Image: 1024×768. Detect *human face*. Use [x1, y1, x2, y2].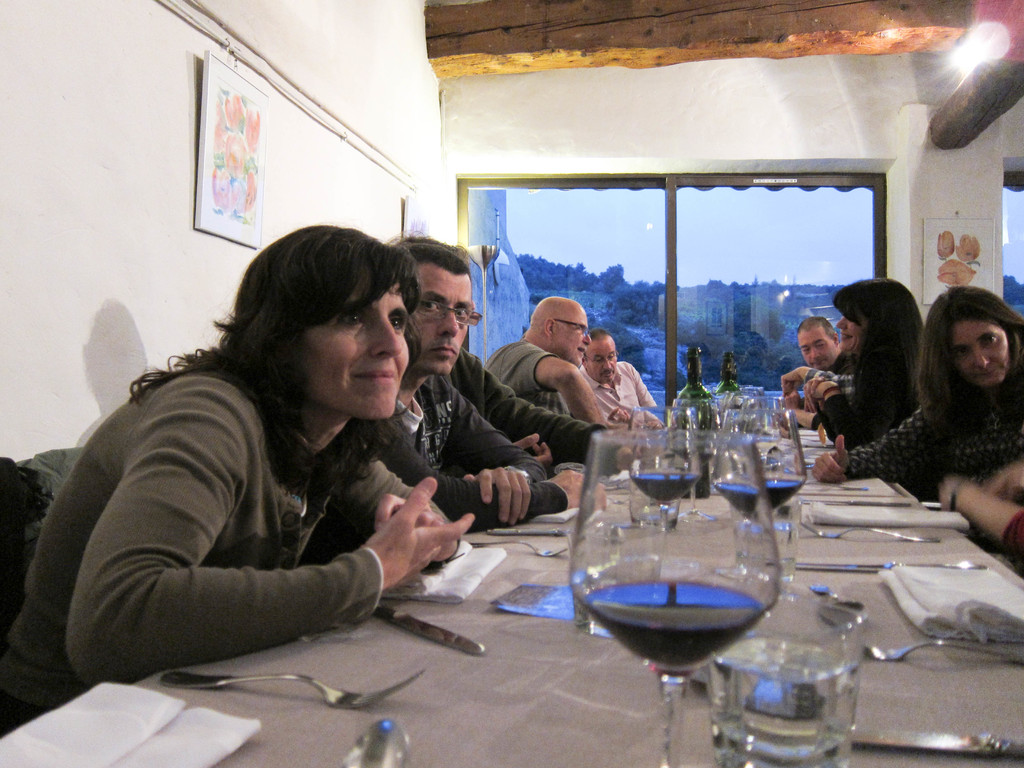
[836, 319, 857, 348].
